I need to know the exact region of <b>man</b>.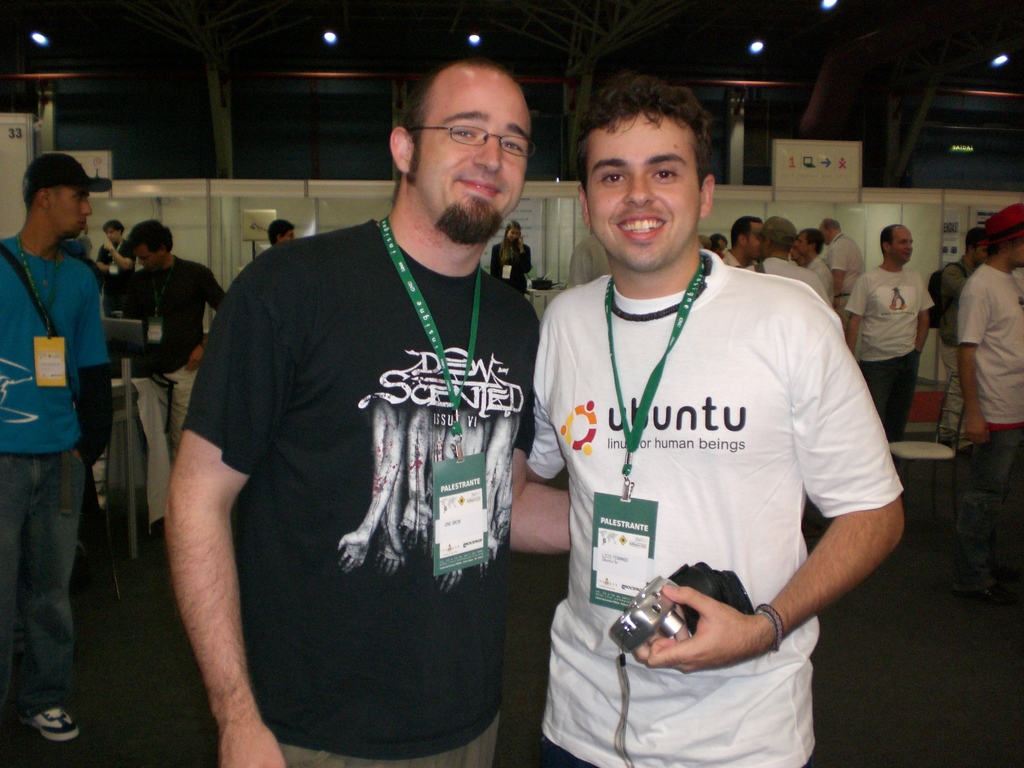
Region: crop(97, 220, 136, 321).
